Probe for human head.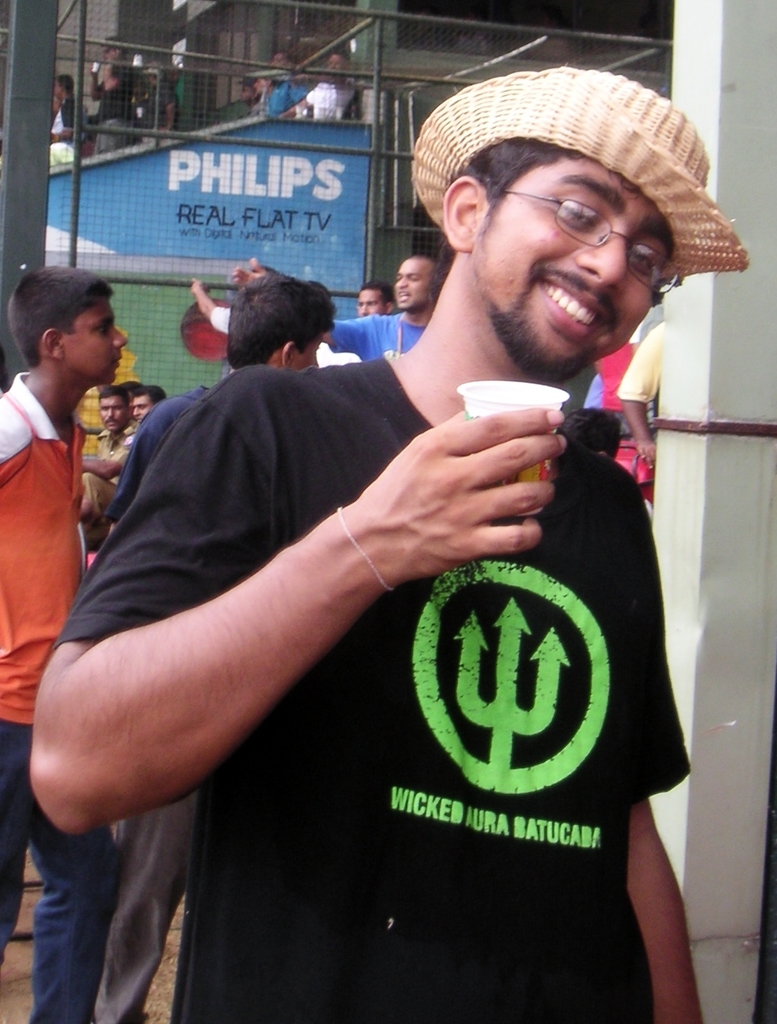
Probe result: l=11, t=263, r=126, b=387.
